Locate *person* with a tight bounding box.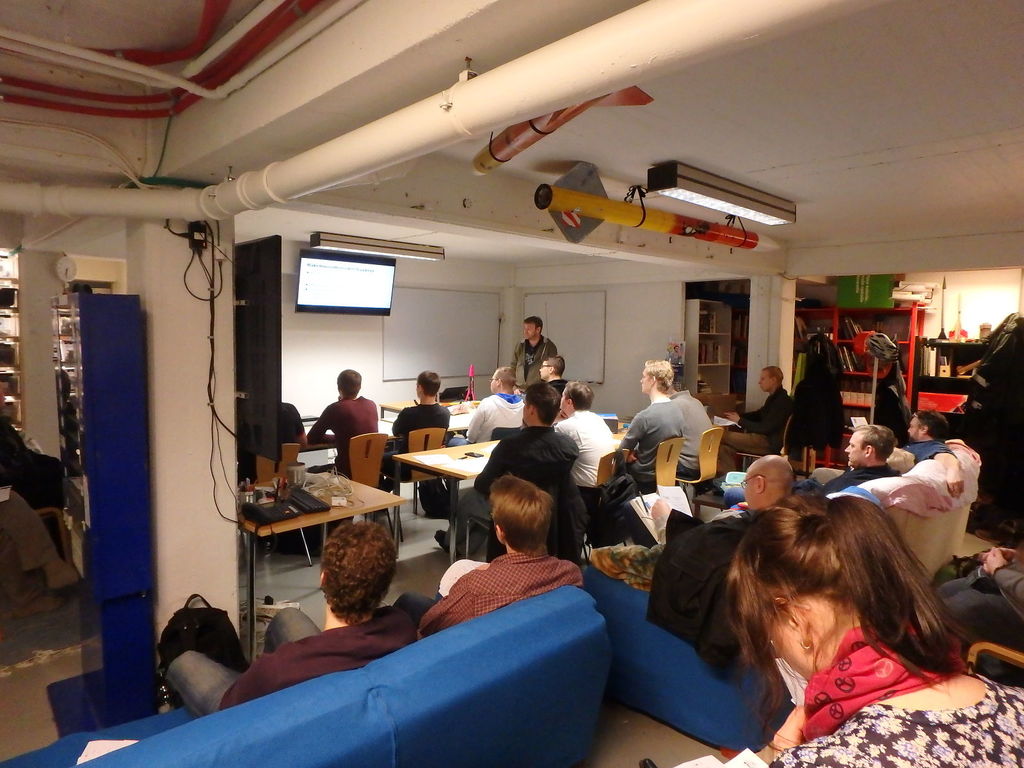
crop(161, 520, 423, 720).
